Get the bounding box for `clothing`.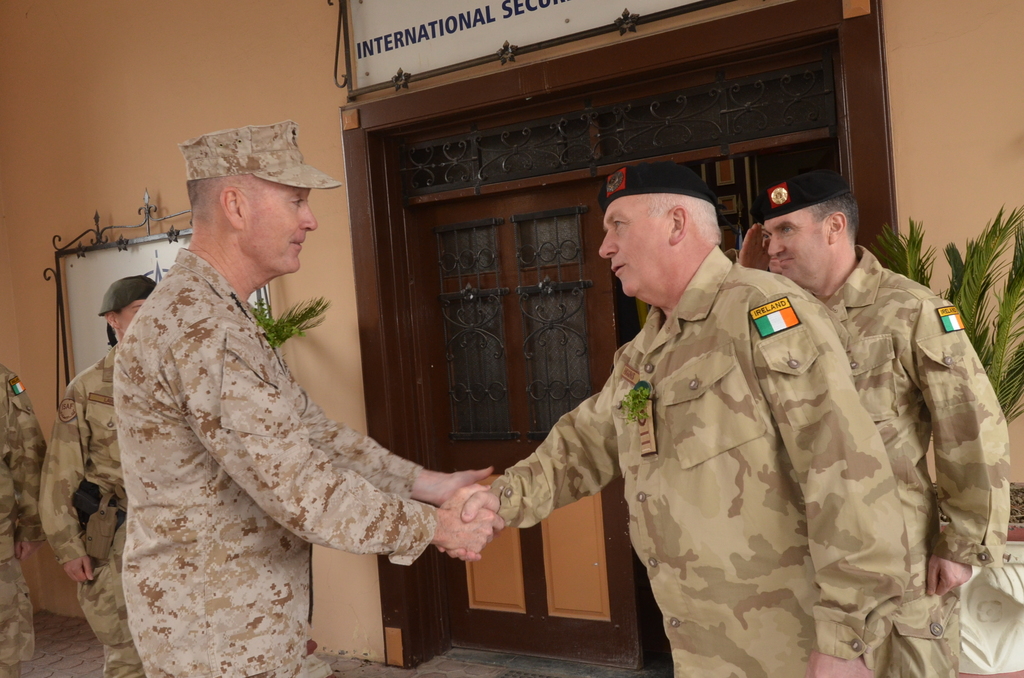
Rect(817, 243, 1009, 677).
